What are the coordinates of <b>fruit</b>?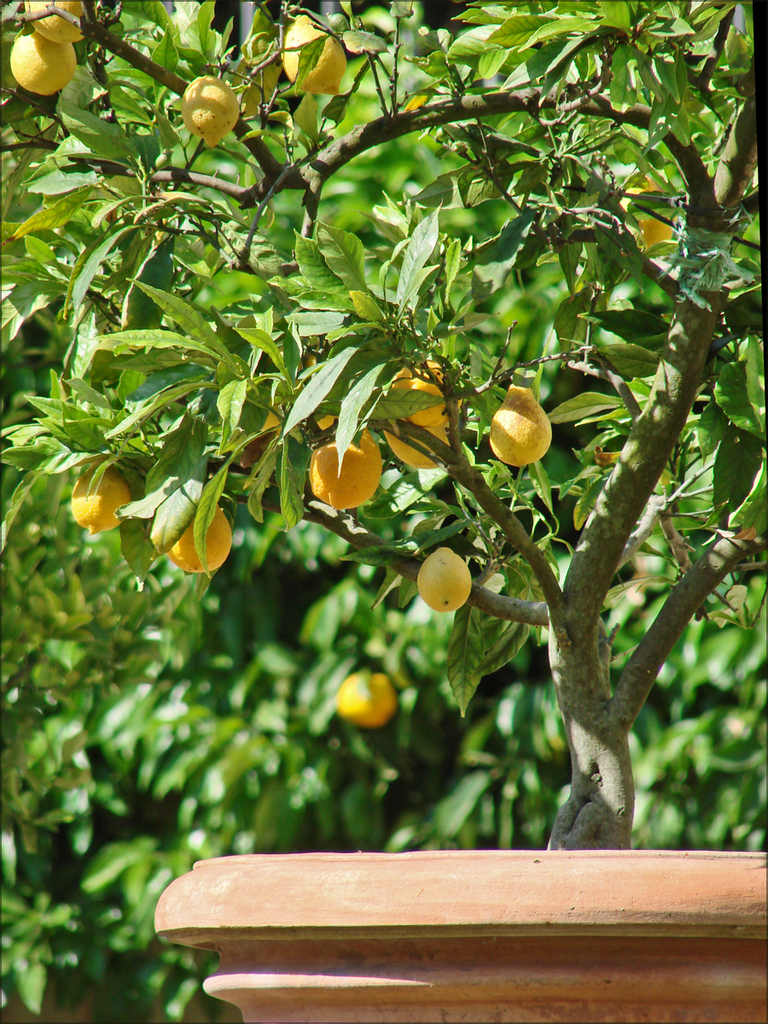
480:374:565:454.
